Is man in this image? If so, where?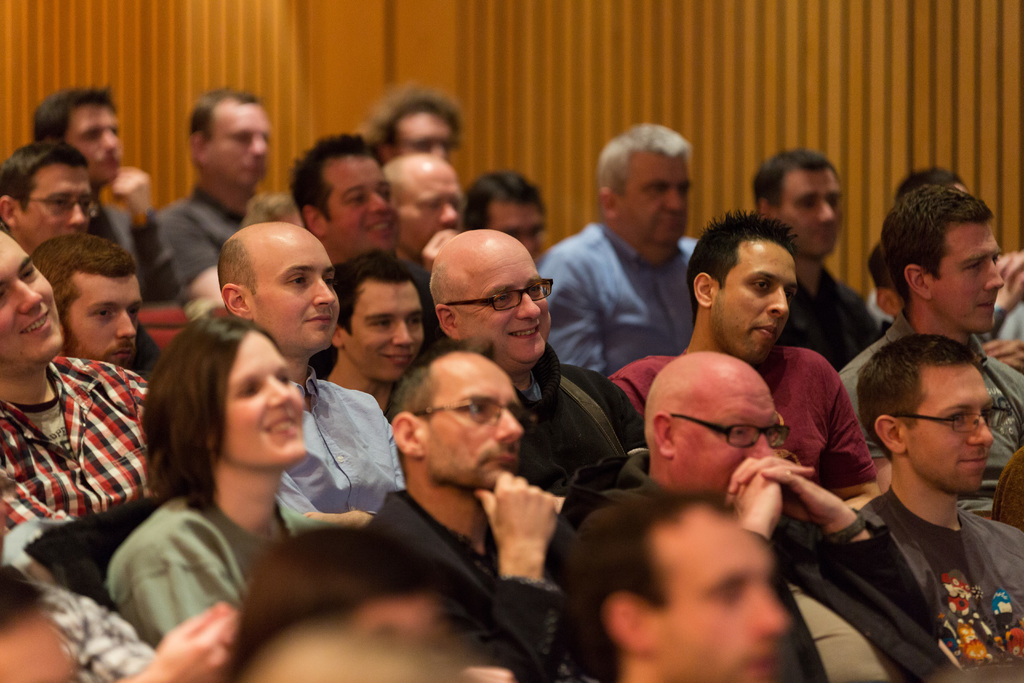
Yes, at (x1=0, y1=131, x2=100, y2=251).
